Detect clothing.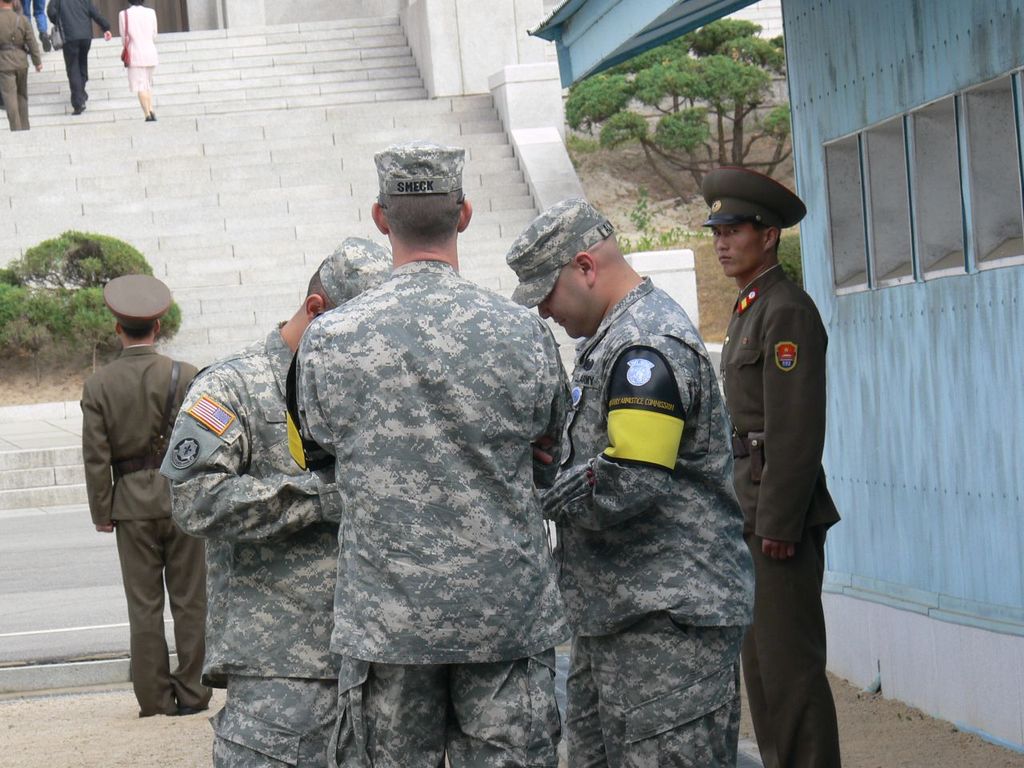
Detected at BBox(47, 0, 110, 110).
